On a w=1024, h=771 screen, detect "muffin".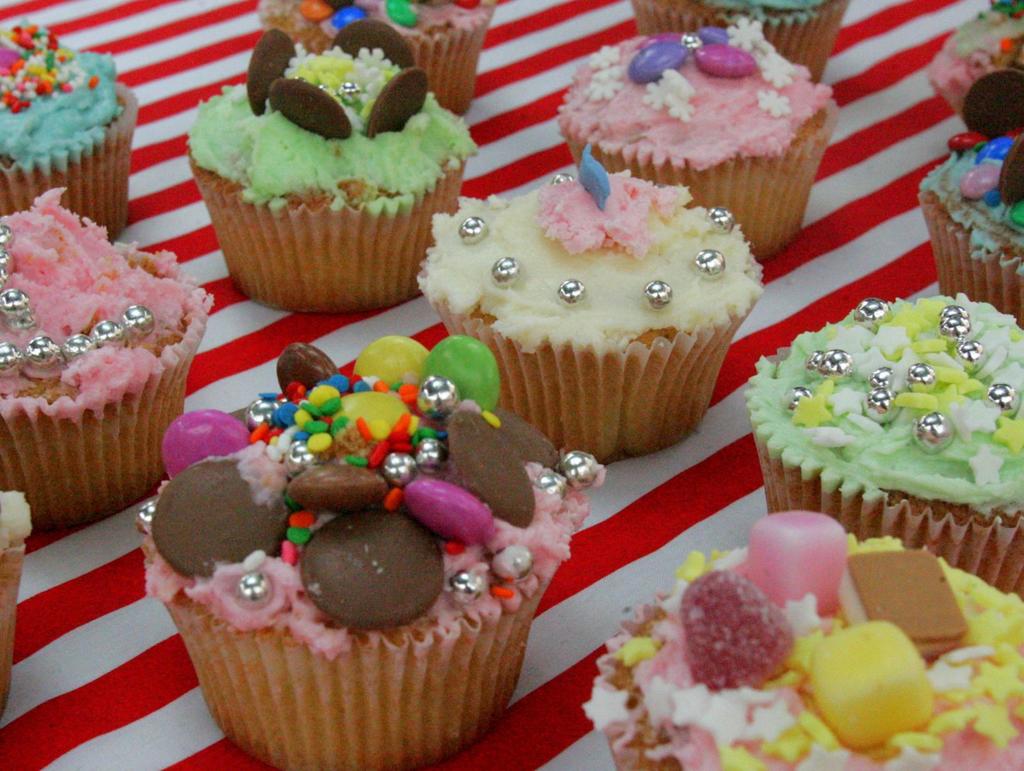
BBox(582, 505, 1023, 770).
